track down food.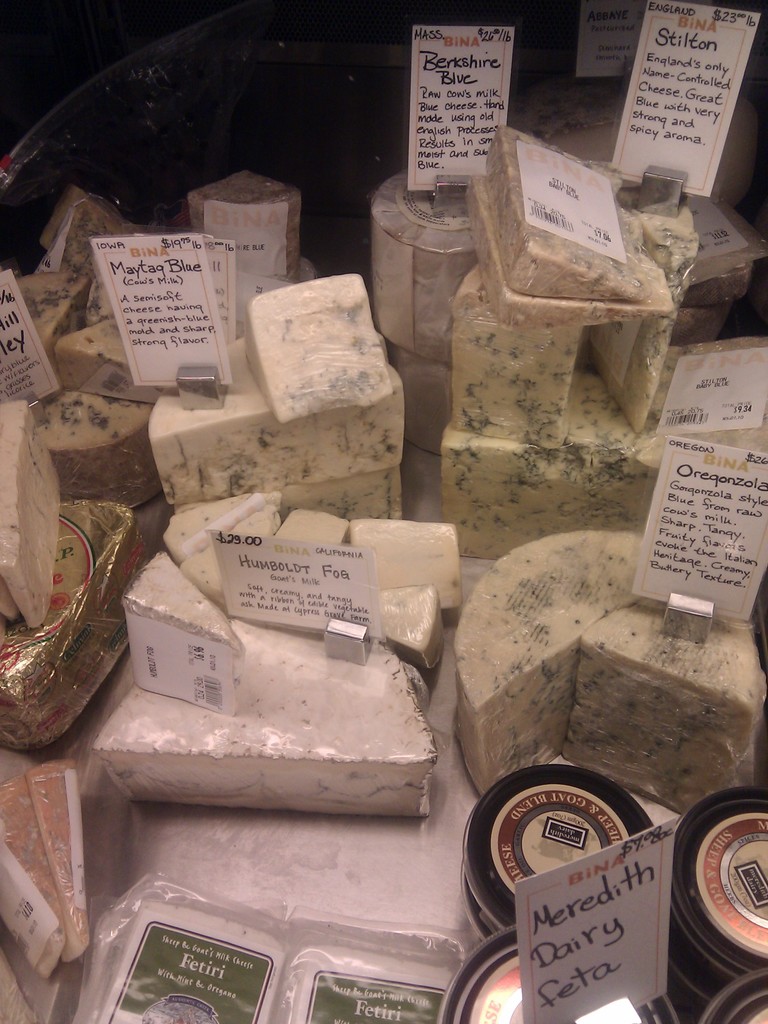
Tracked to 268 508 357 557.
